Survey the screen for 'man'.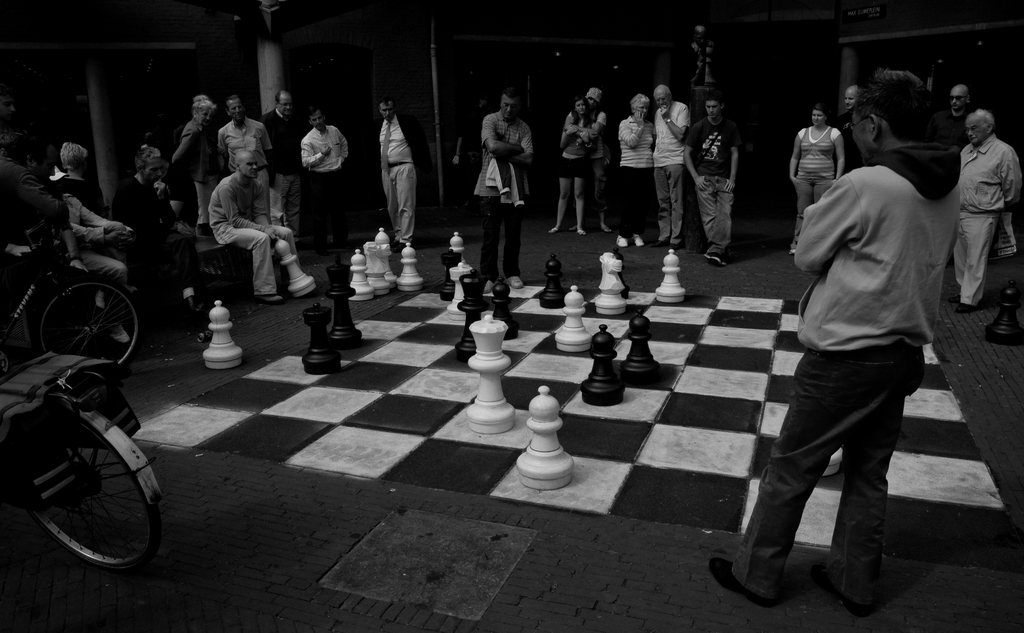
Survey found: rect(0, 135, 92, 267).
